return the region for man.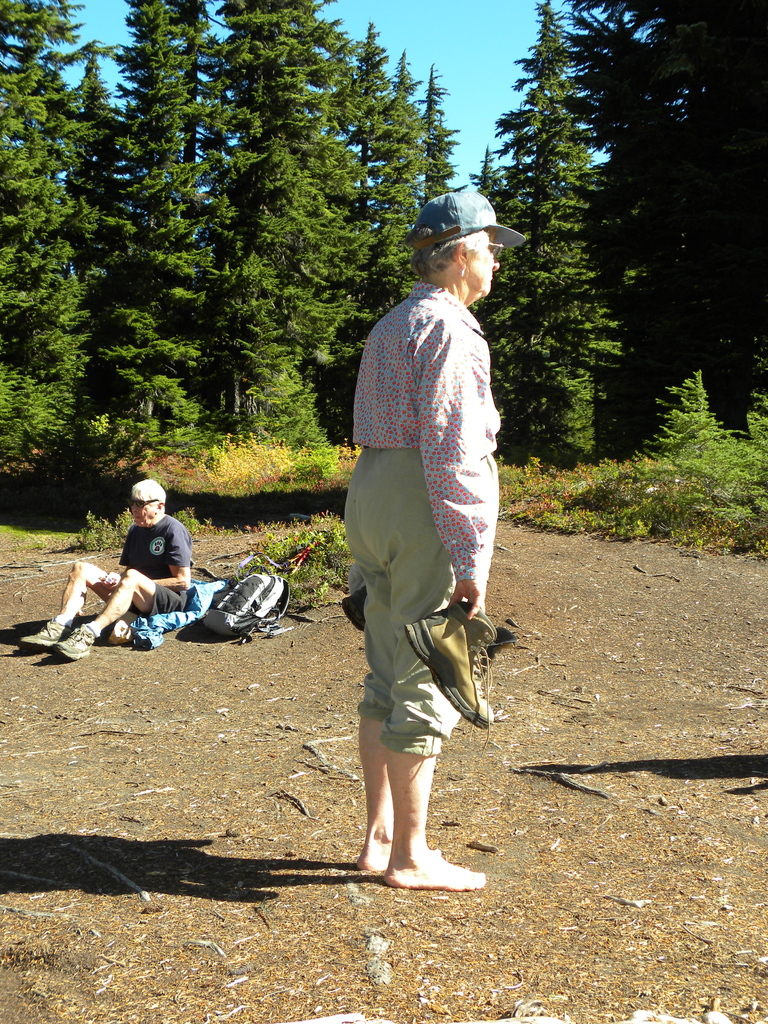
rect(18, 476, 191, 662).
